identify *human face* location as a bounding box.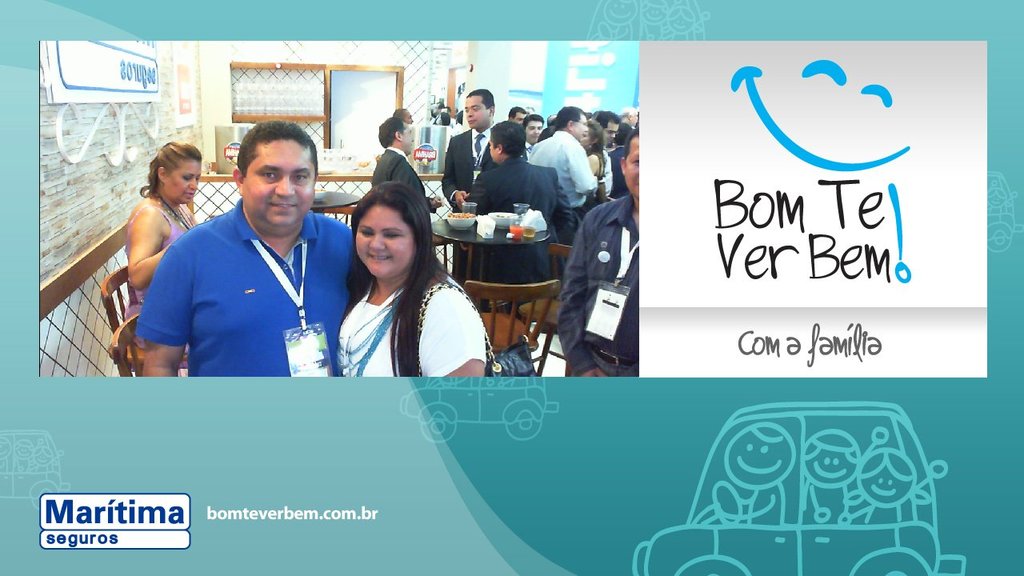
358:202:414:278.
